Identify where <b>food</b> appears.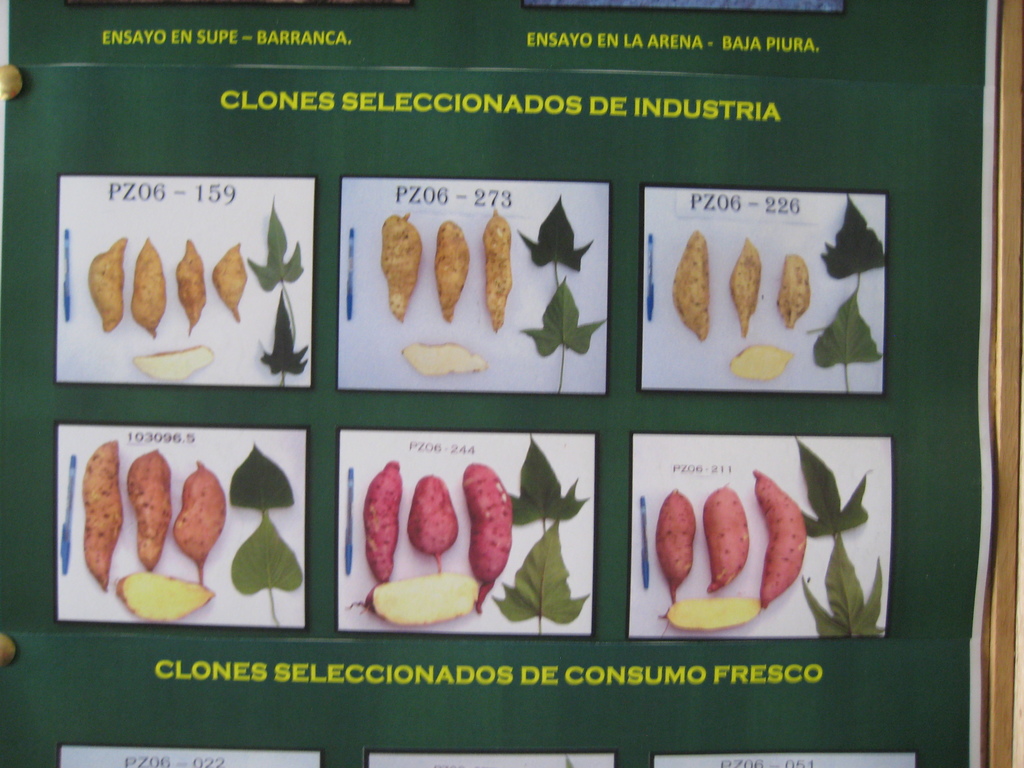
Appears at detection(481, 211, 516, 335).
